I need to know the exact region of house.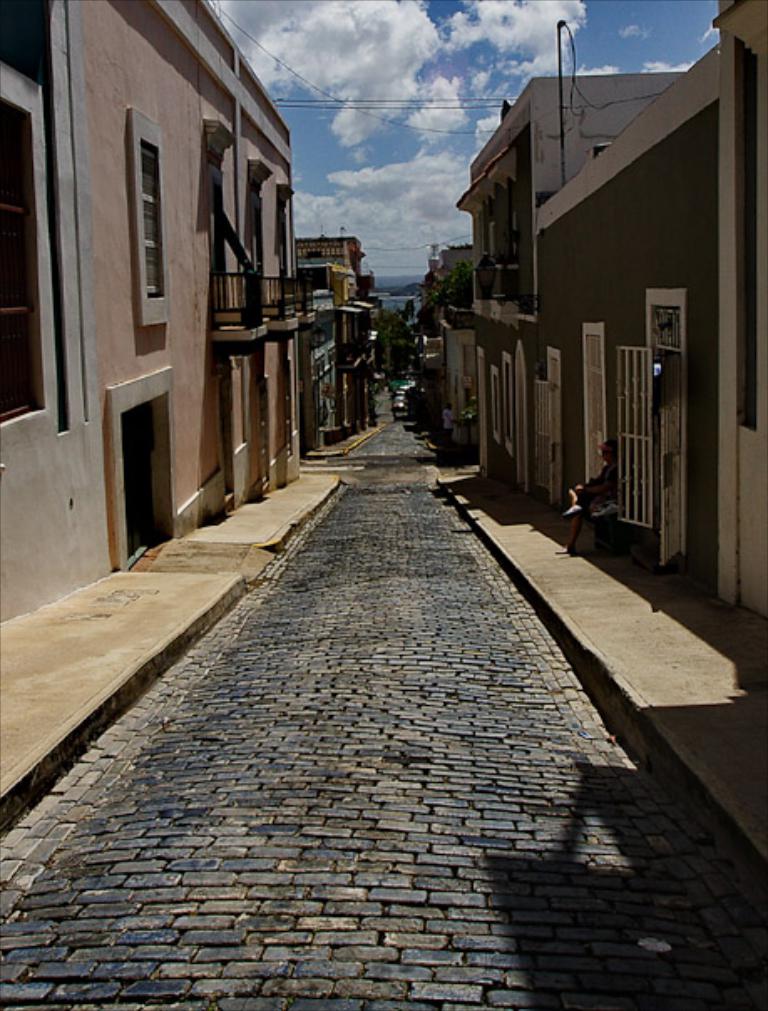
Region: detection(0, 0, 298, 629).
